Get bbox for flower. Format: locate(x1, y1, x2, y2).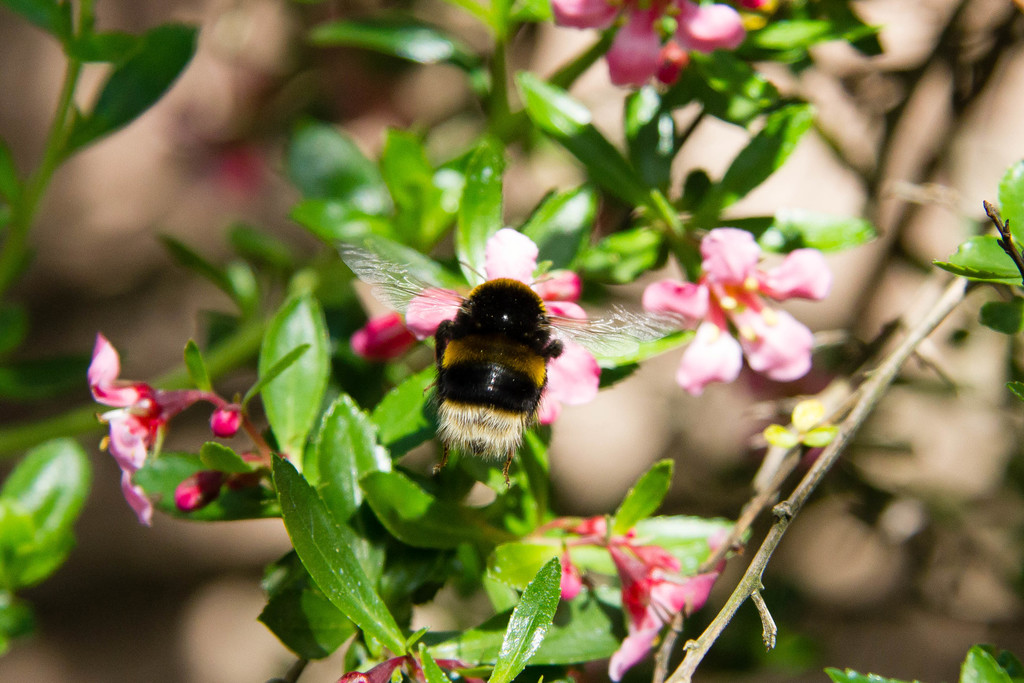
locate(534, 347, 605, 422).
